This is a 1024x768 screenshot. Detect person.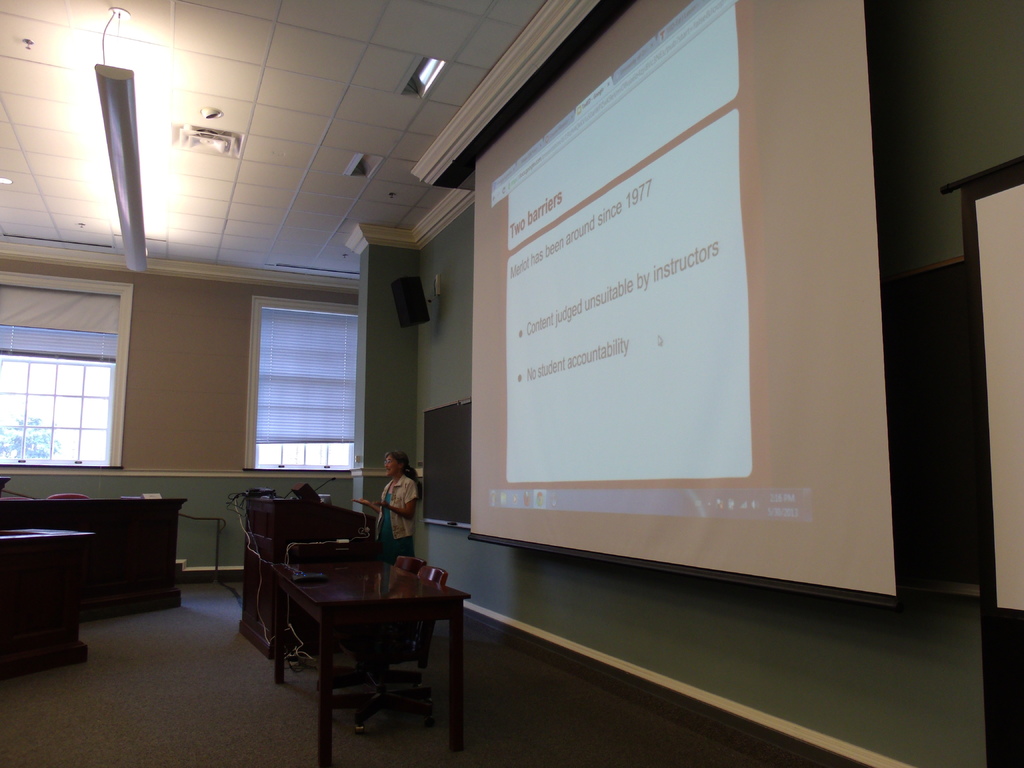
detection(351, 452, 422, 564).
